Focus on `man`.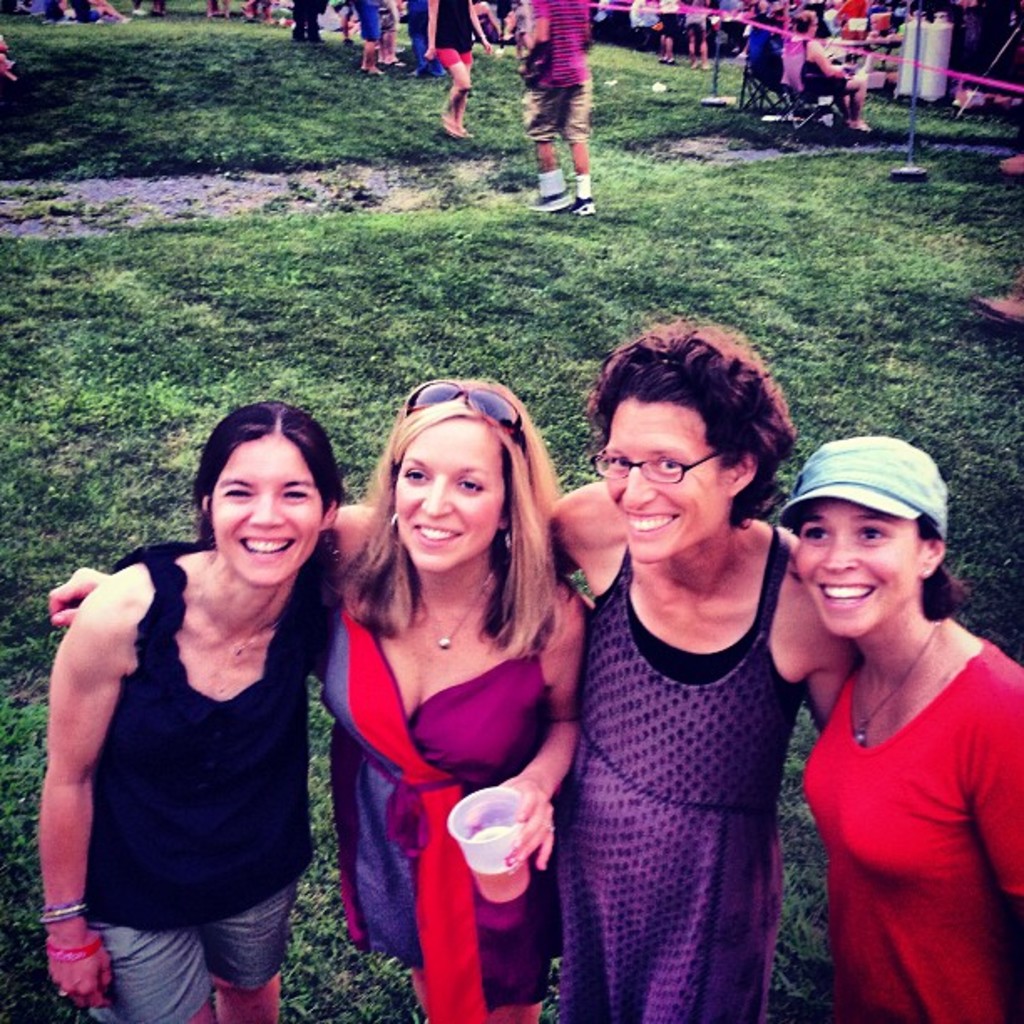
Focused at [x1=517, y1=0, x2=592, y2=214].
